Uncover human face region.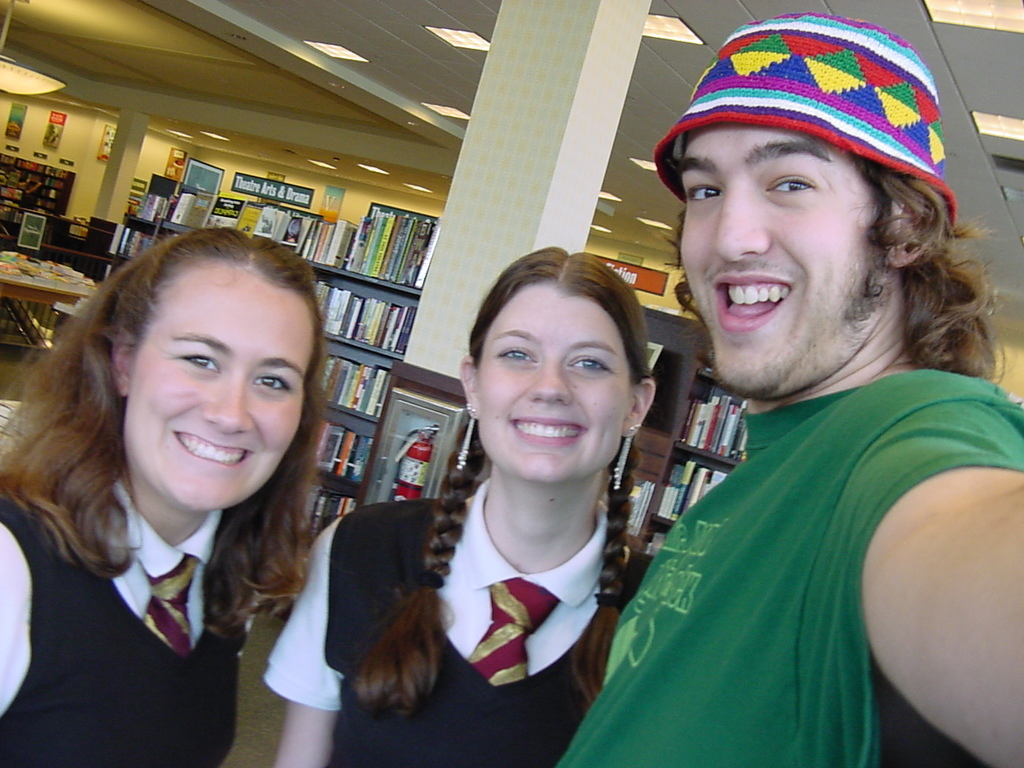
Uncovered: crop(674, 116, 879, 396).
